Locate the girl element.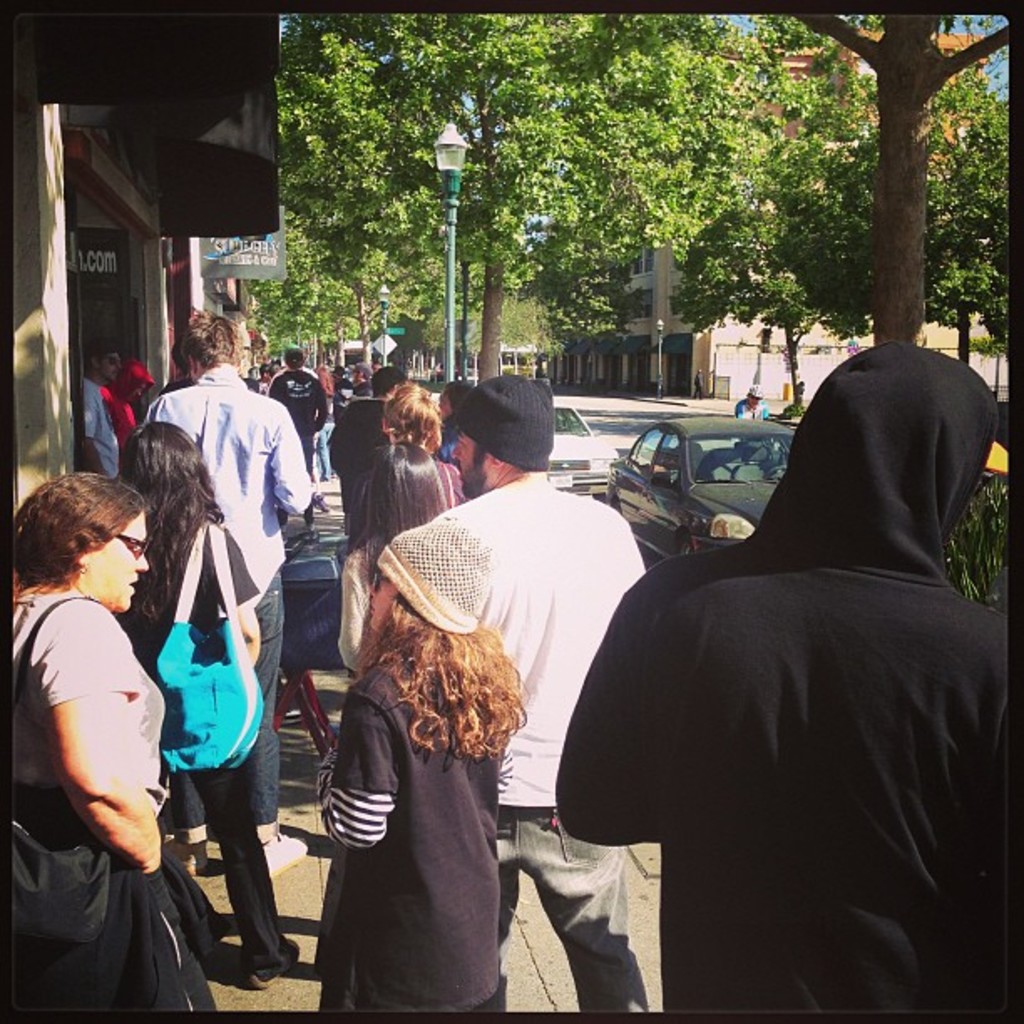
Element bbox: 316,524,499,1019.
